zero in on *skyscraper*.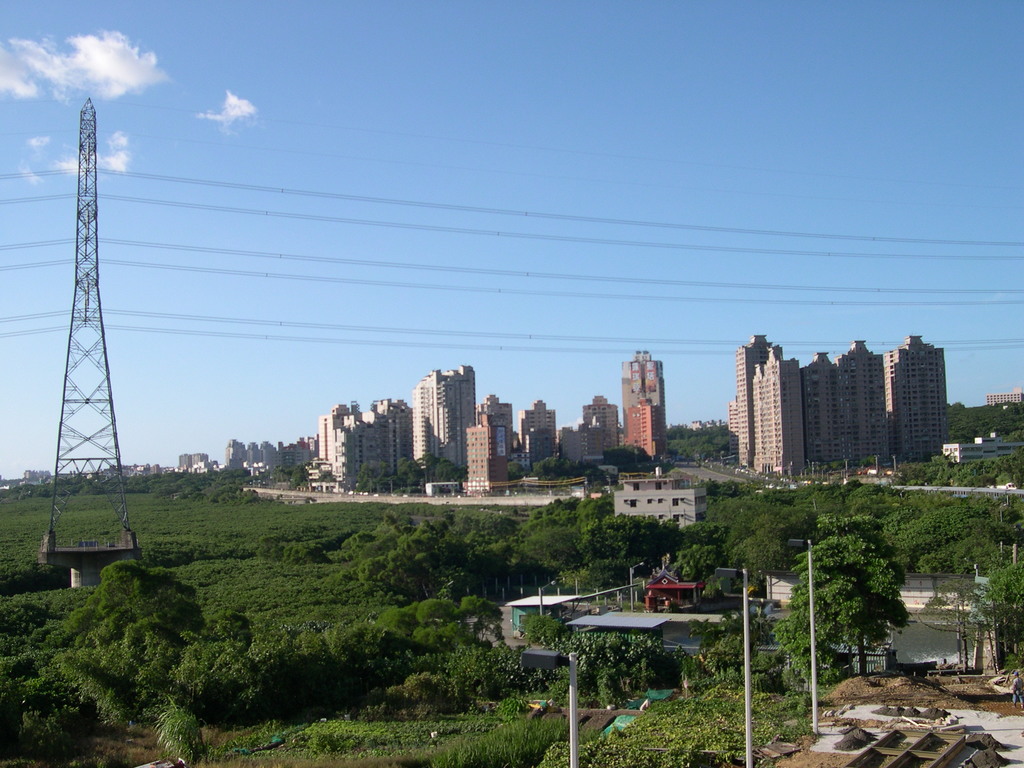
Zeroed in: 890, 328, 948, 465.
